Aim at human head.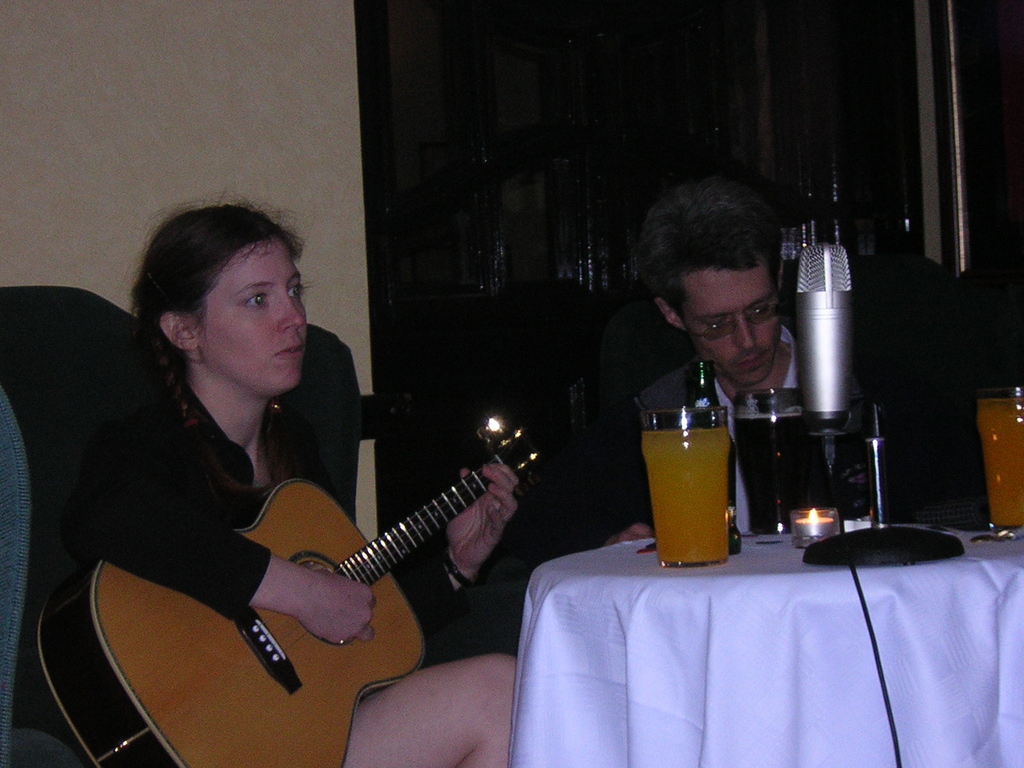
Aimed at {"left": 129, "top": 204, "right": 314, "bottom": 403}.
